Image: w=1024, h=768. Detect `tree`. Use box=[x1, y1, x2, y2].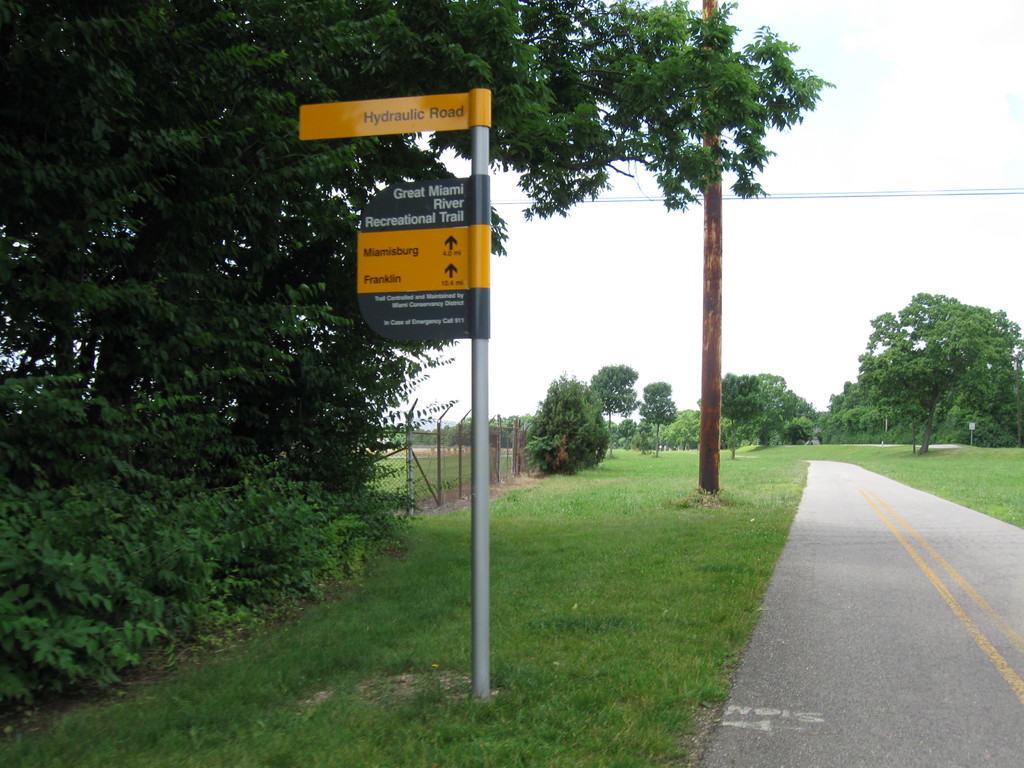
box=[720, 373, 756, 461].
